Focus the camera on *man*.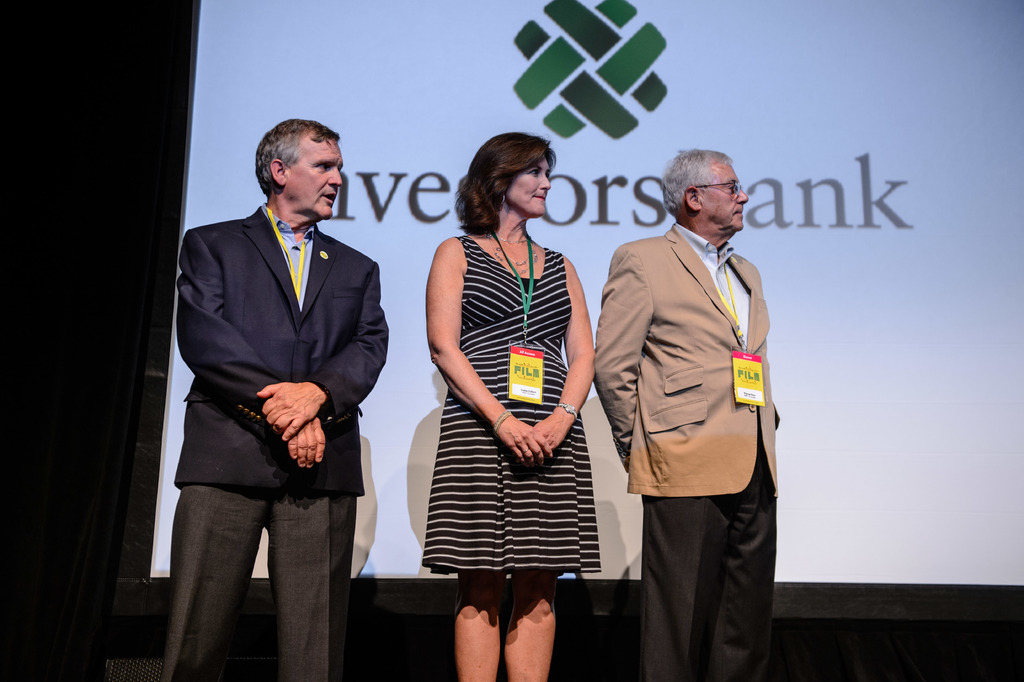
Focus region: 170/117/387/681.
